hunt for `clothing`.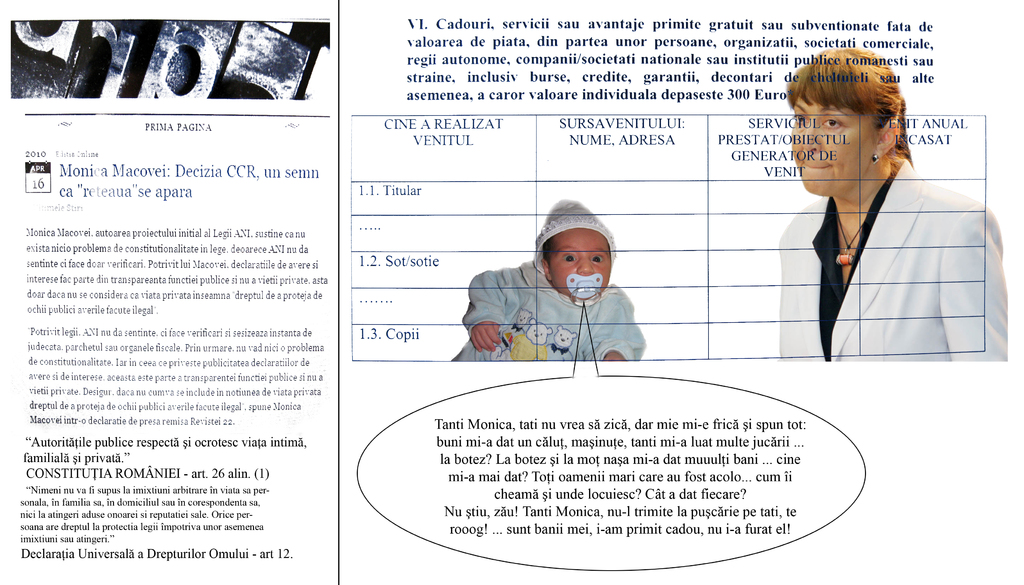
Hunted down at 461,198,646,363.
